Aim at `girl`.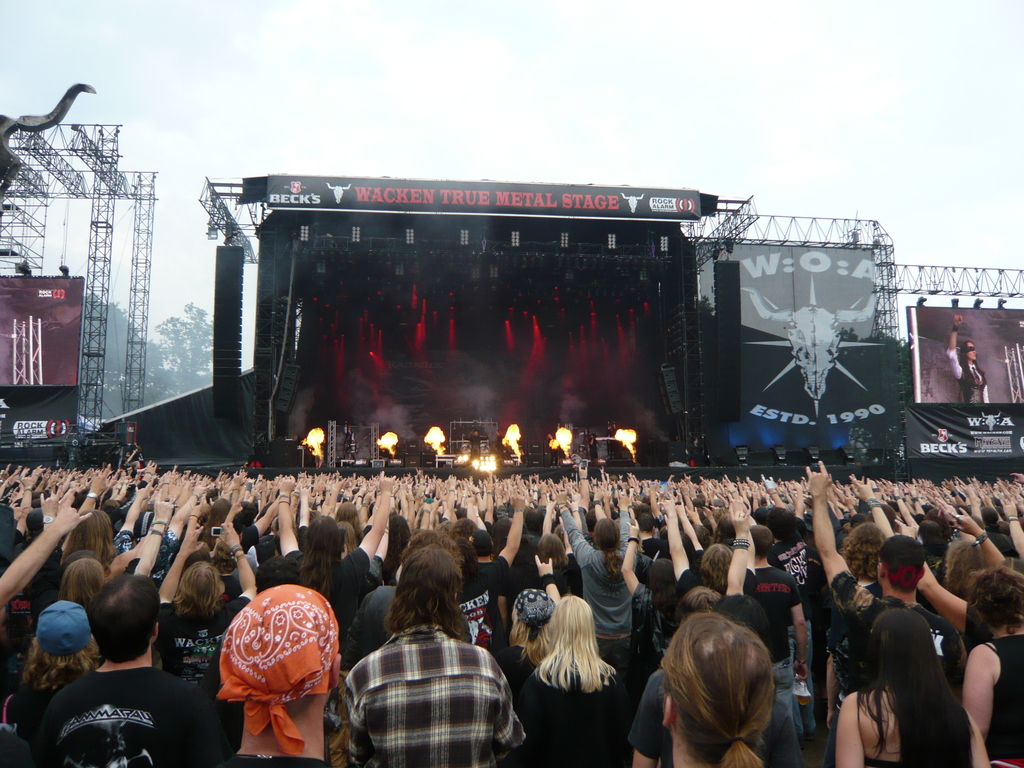
Aimed at [left=547, top=485, right=662, bottom=674].
